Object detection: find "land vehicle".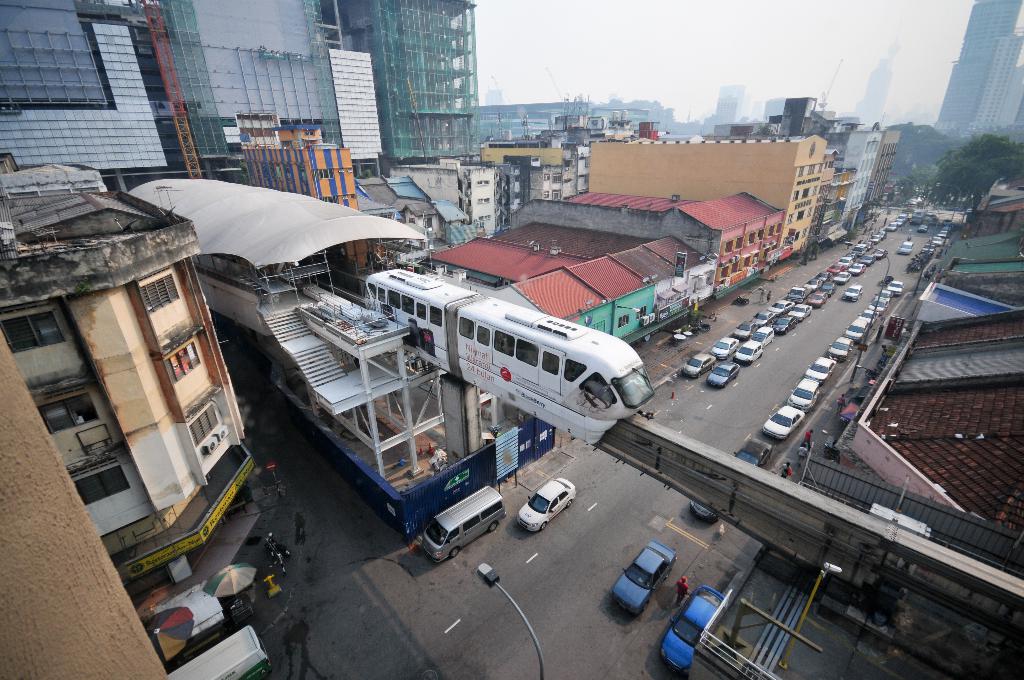
x1=659 y1=581 x2=719 y2=674.
